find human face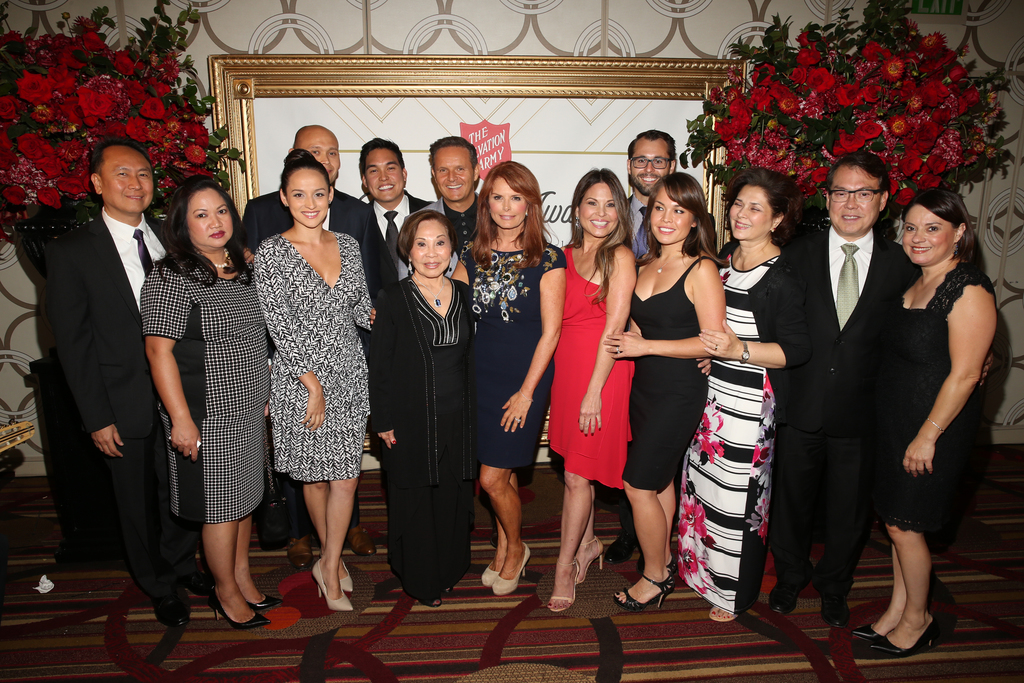
(580, 186, 619, 236)
